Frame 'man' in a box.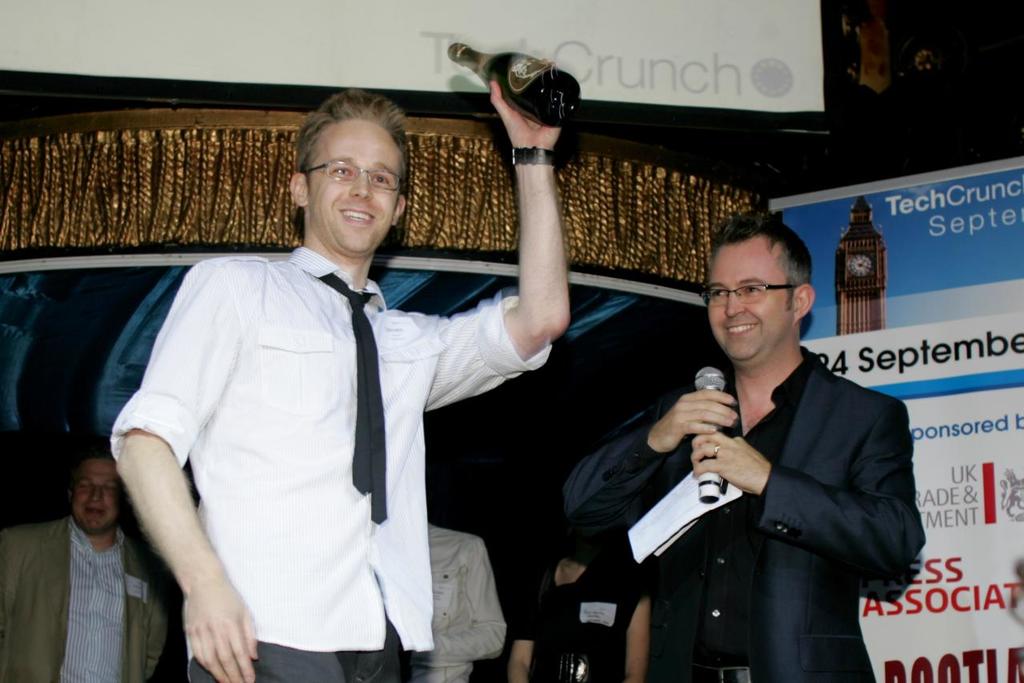
[0,446,171,682].
